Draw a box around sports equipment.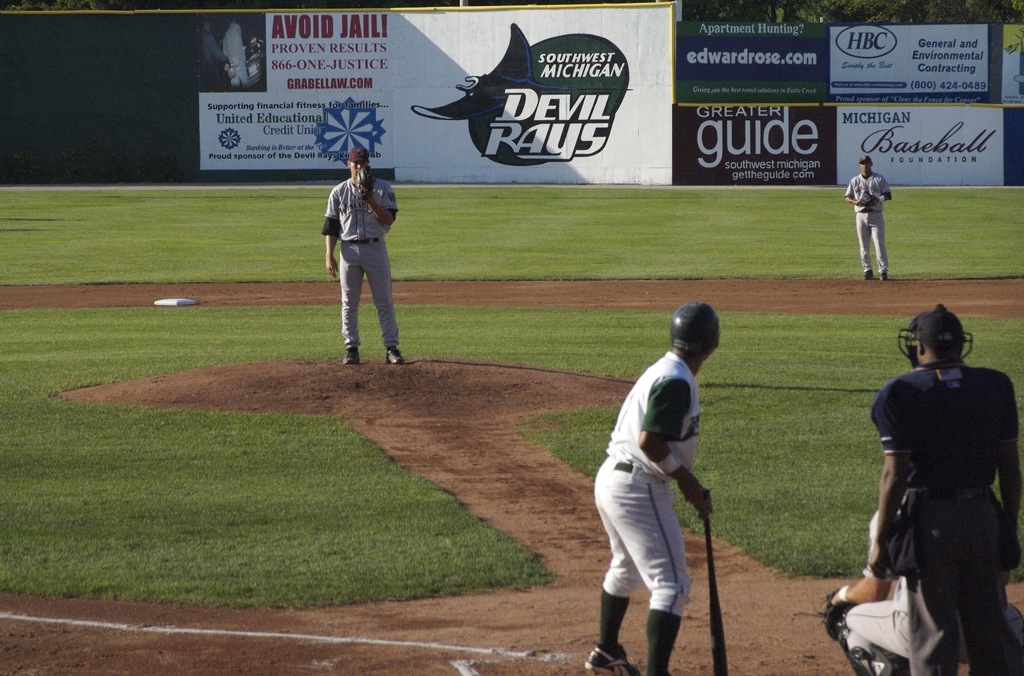
669:300:721:359.
